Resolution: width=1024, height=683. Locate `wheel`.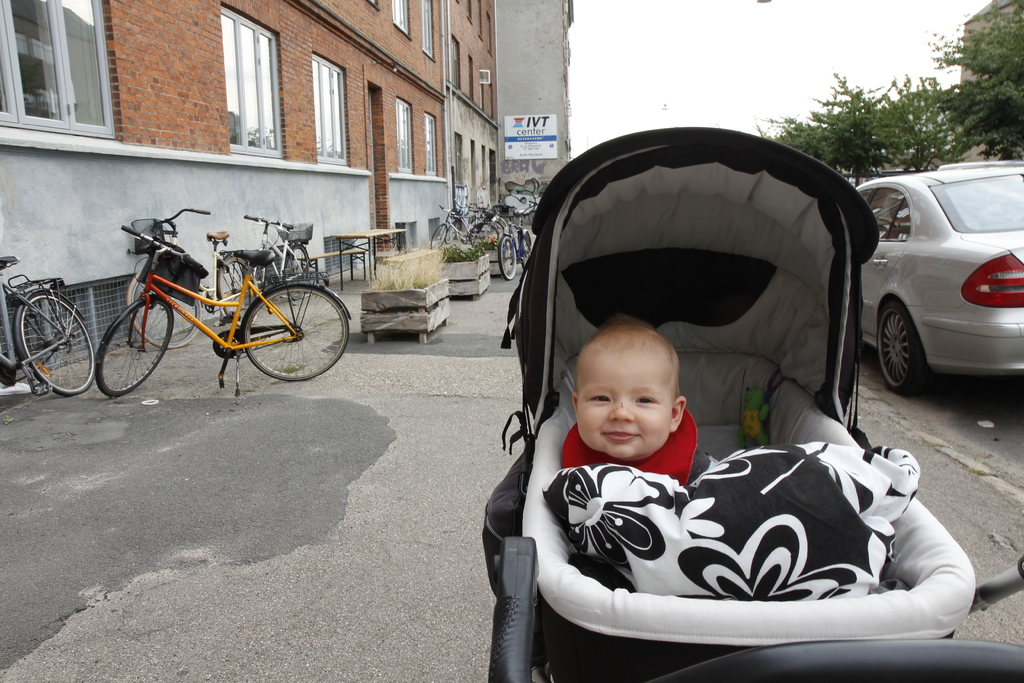
x1=214, y1=248, x2=254, y2=327.
